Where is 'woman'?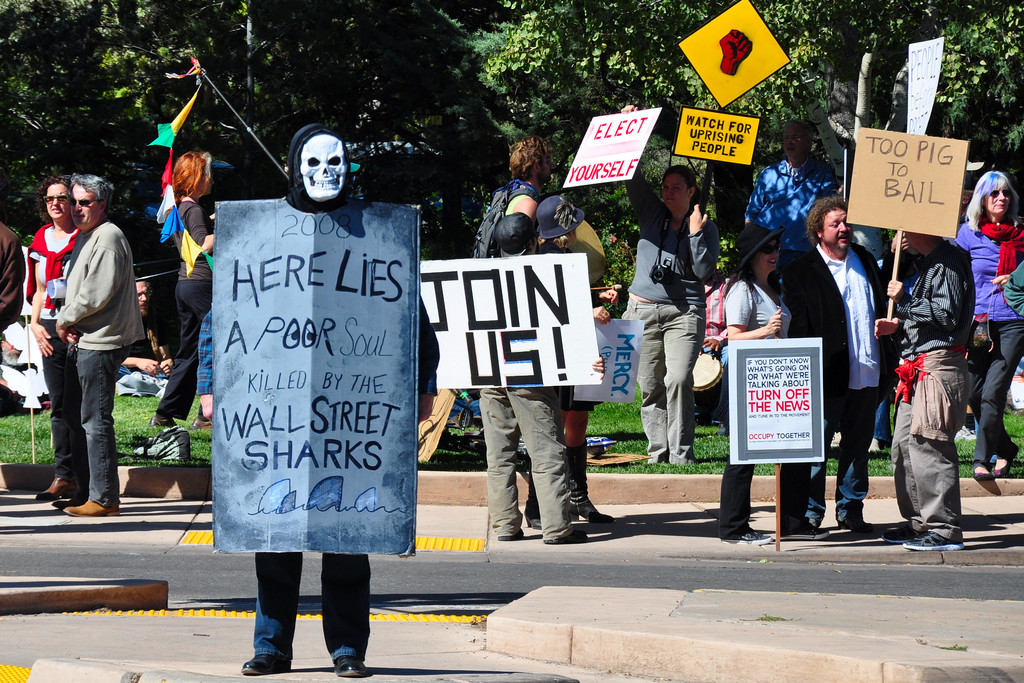
535,187,620,532.
